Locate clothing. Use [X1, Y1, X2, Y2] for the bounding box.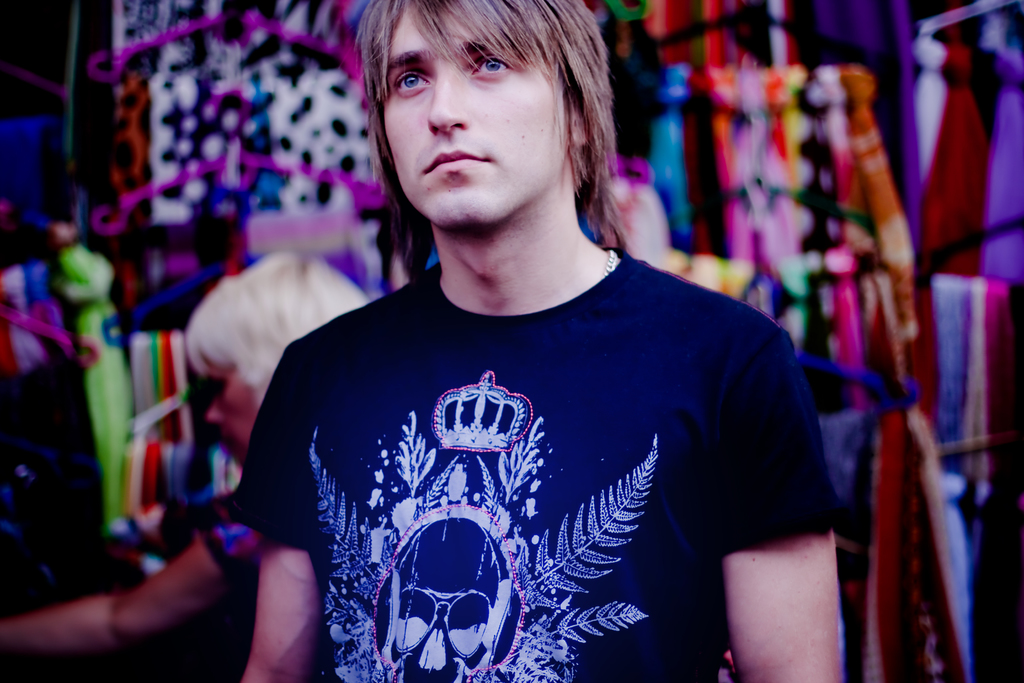
[919, 40, 989, 279].
